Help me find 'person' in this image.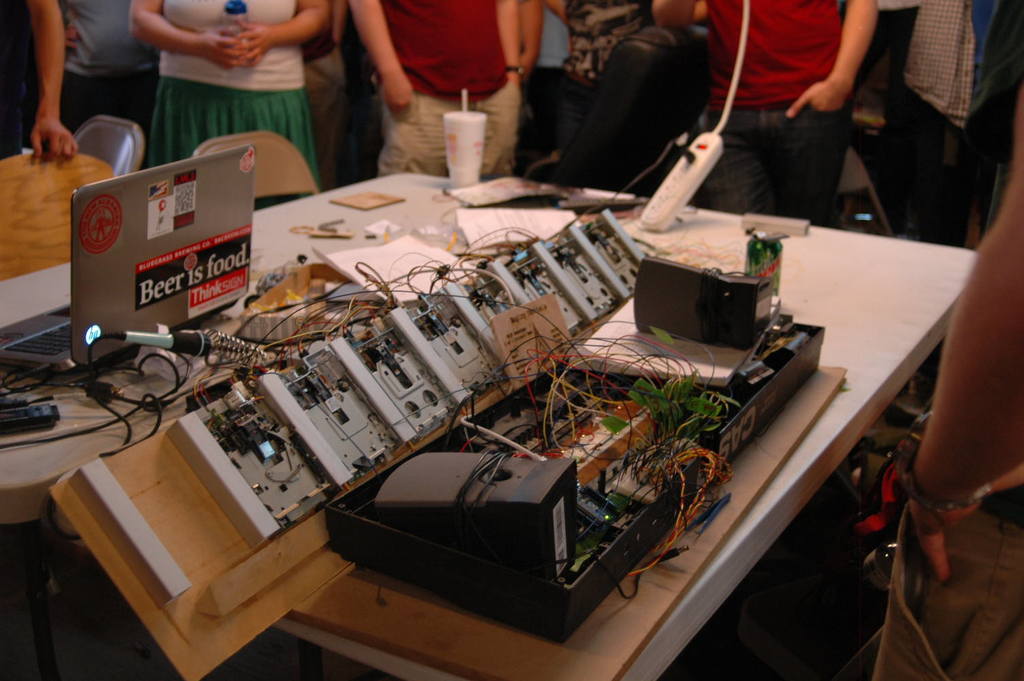
Found it: detection(52, 0, 163, 144).
